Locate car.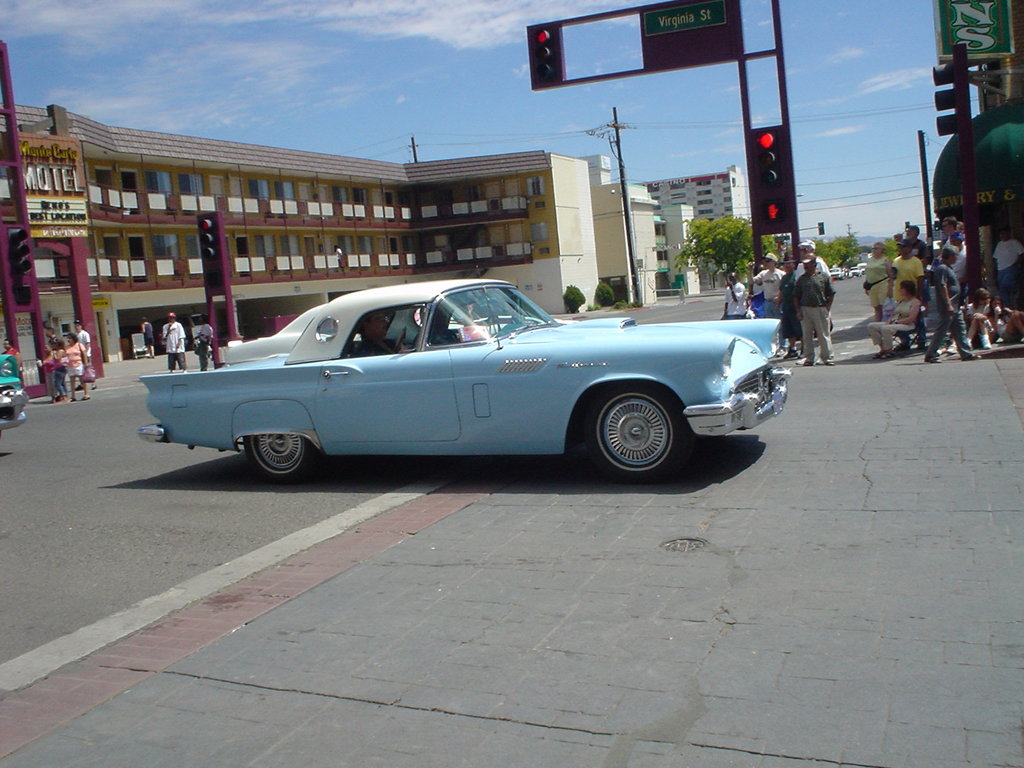
Bounding box: (0, 344, 24, 429).
